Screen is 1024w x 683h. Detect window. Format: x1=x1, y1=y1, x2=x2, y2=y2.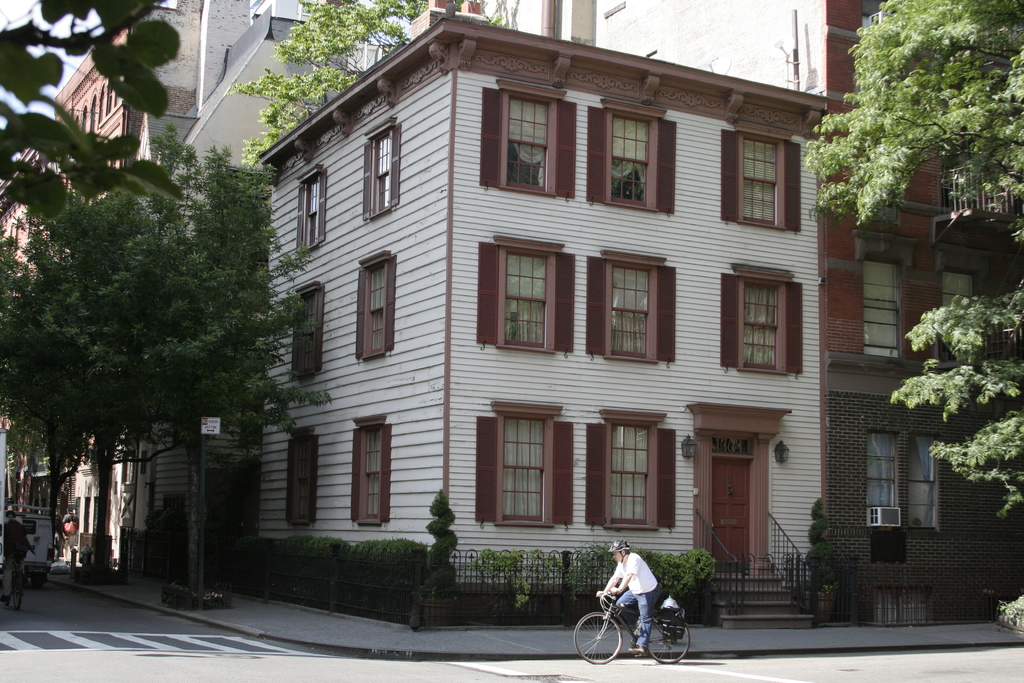
x1=352, y1=422, x2=383, y2=531.
